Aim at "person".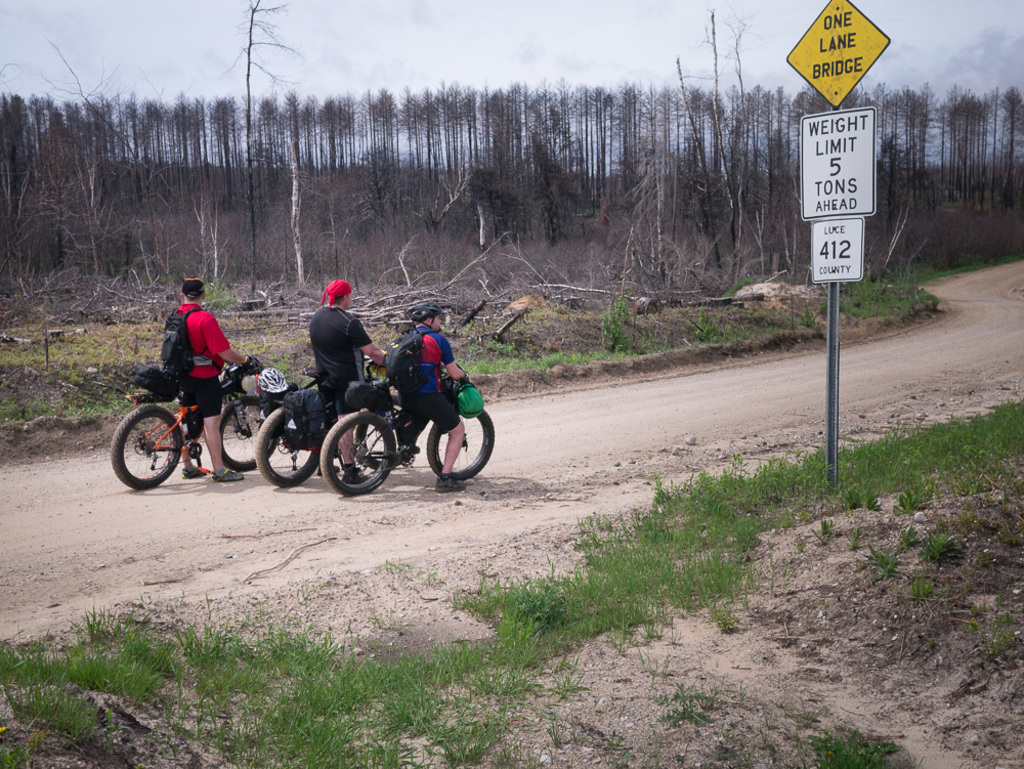
Aimed at box=[164, 274, 252, 486].
